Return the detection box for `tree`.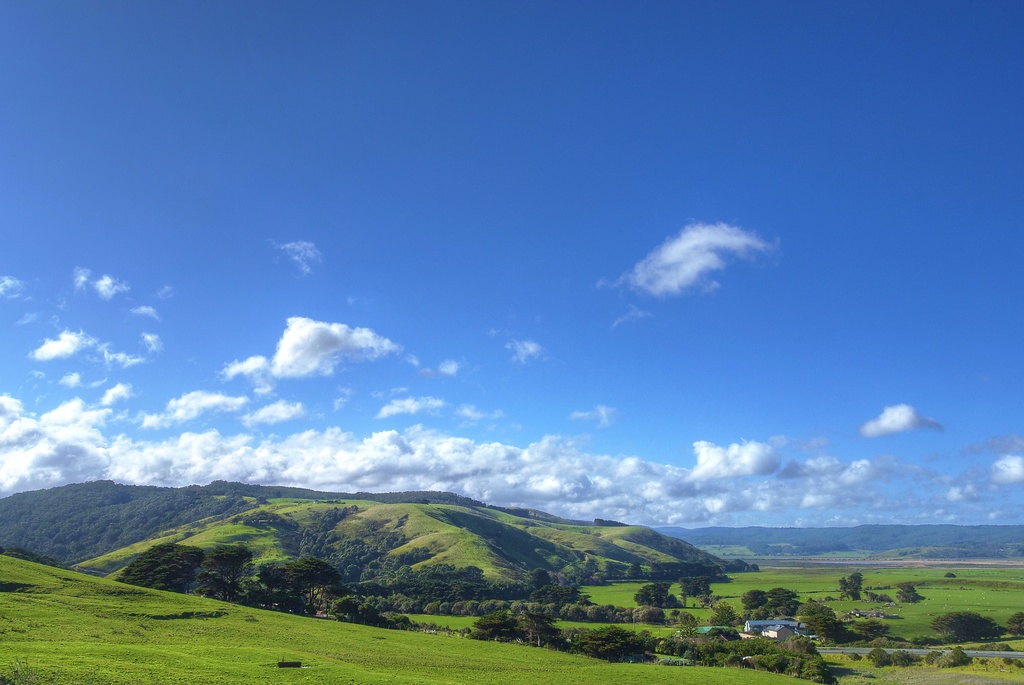
[118, 541, 203, 594].
